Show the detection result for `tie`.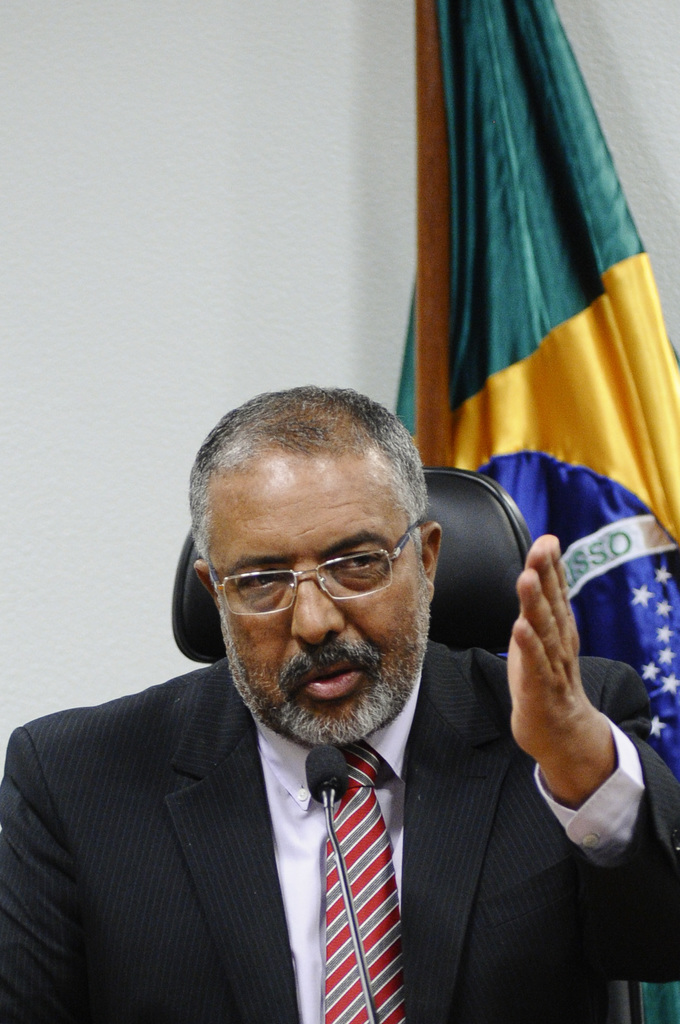
select_region(313, 740, 411, 1023).
